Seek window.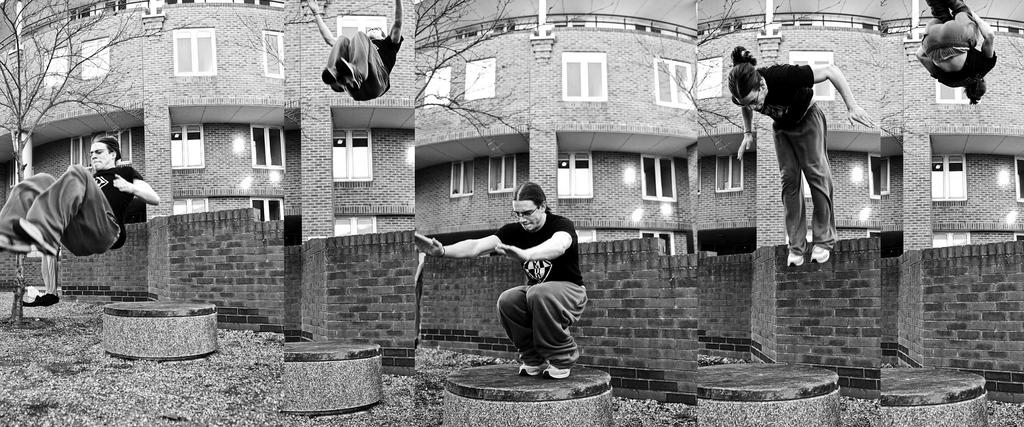
<bbox>559, 47, 604, 101</bbox>.
